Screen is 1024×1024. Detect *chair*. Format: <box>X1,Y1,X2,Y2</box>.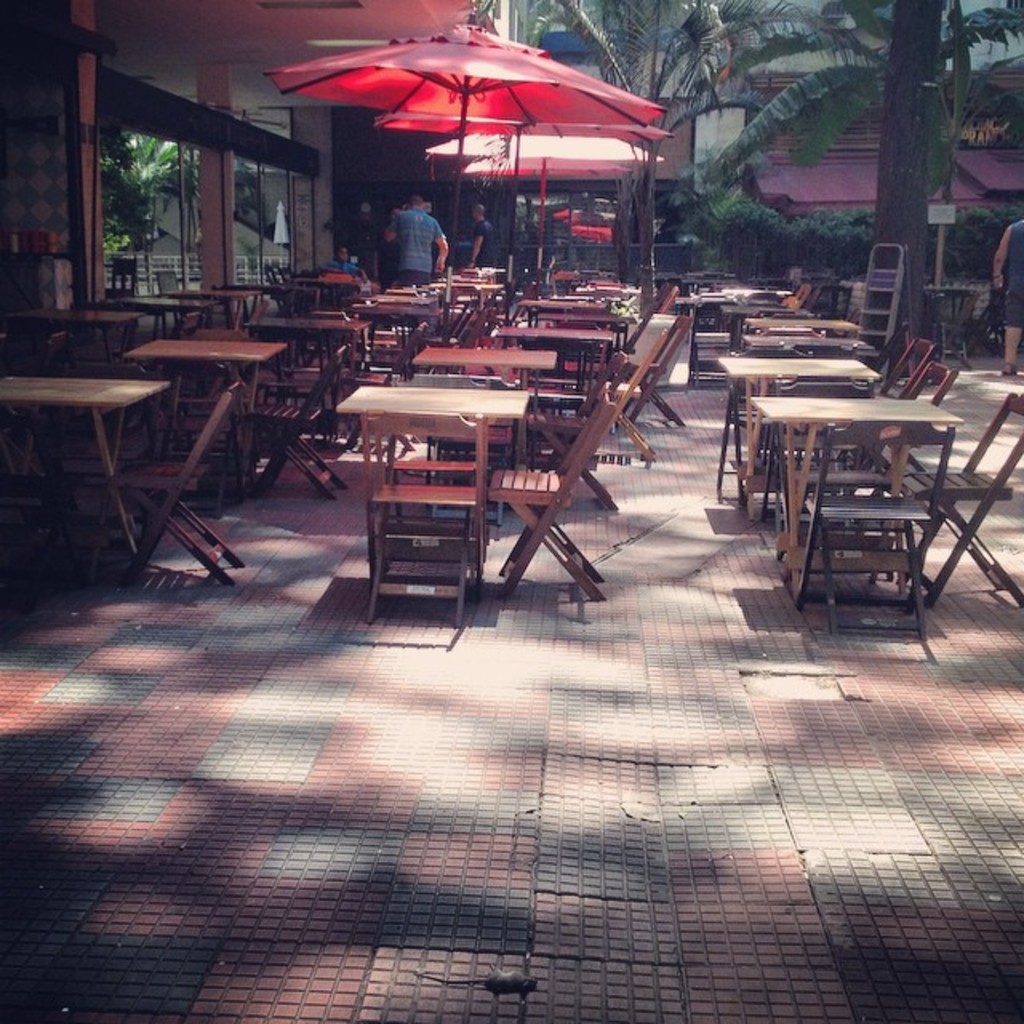
<box>338,325,427,450</box>.
